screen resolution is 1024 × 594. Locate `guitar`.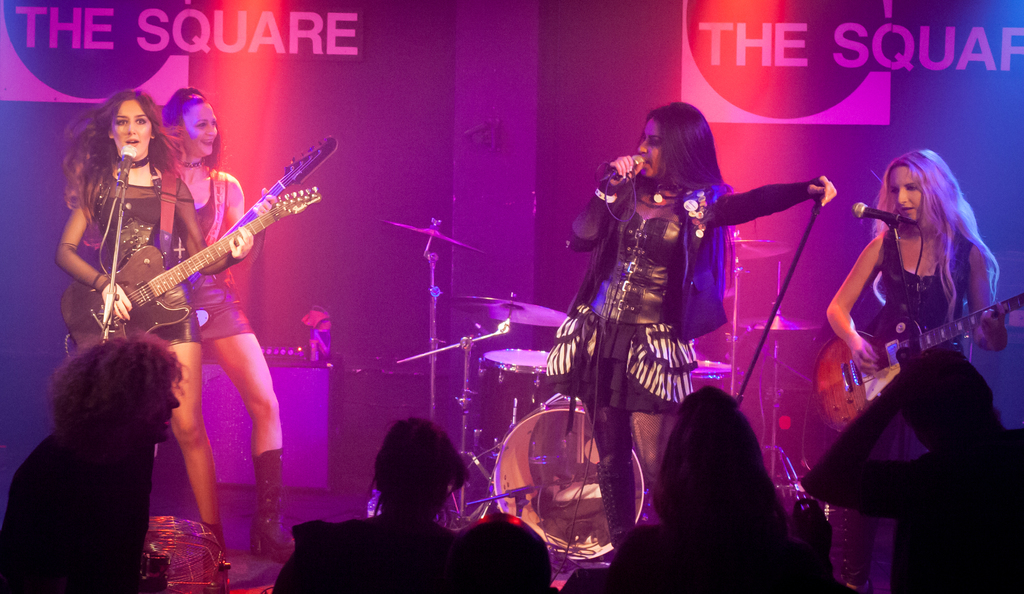
<bbox>184, 134, 340, 329</bbox>.
